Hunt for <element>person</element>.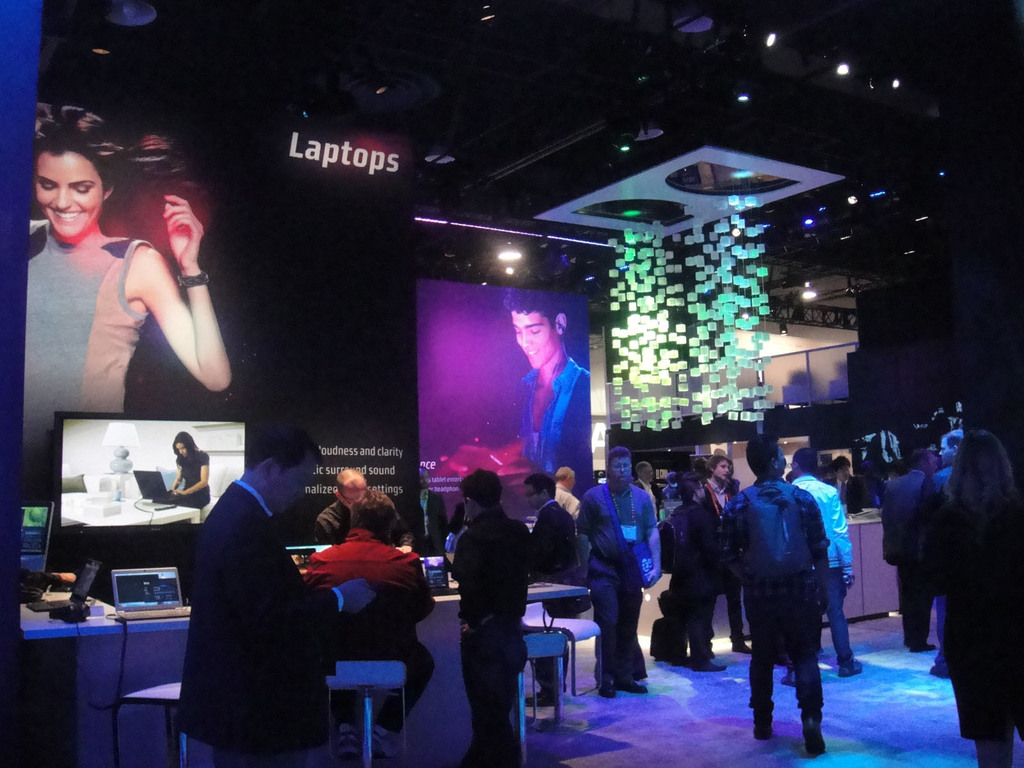
Hunted down at <region>448, 285, 591, 488</region>.
